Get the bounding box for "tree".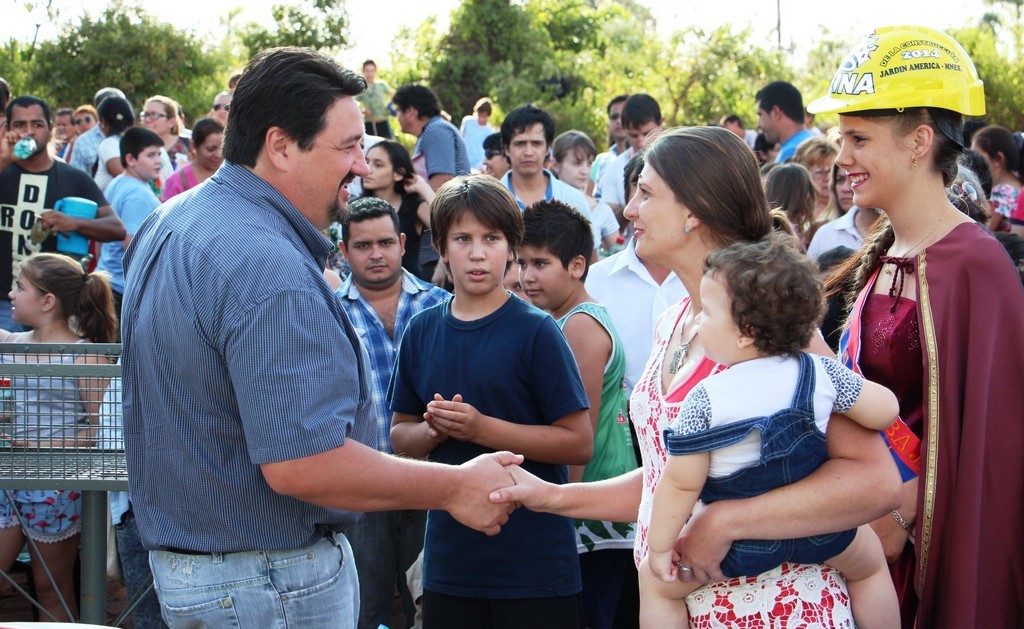
select_region(419, 0, 562, 117).
